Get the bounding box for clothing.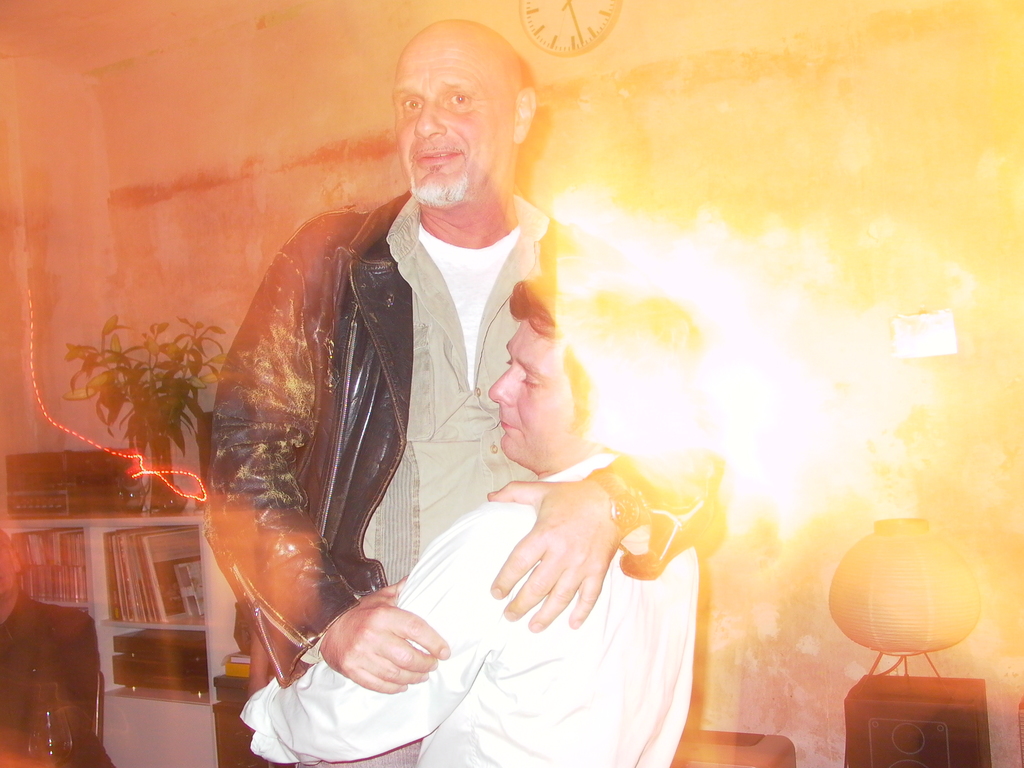
left=237, top=457, right=700, bottom=767.
